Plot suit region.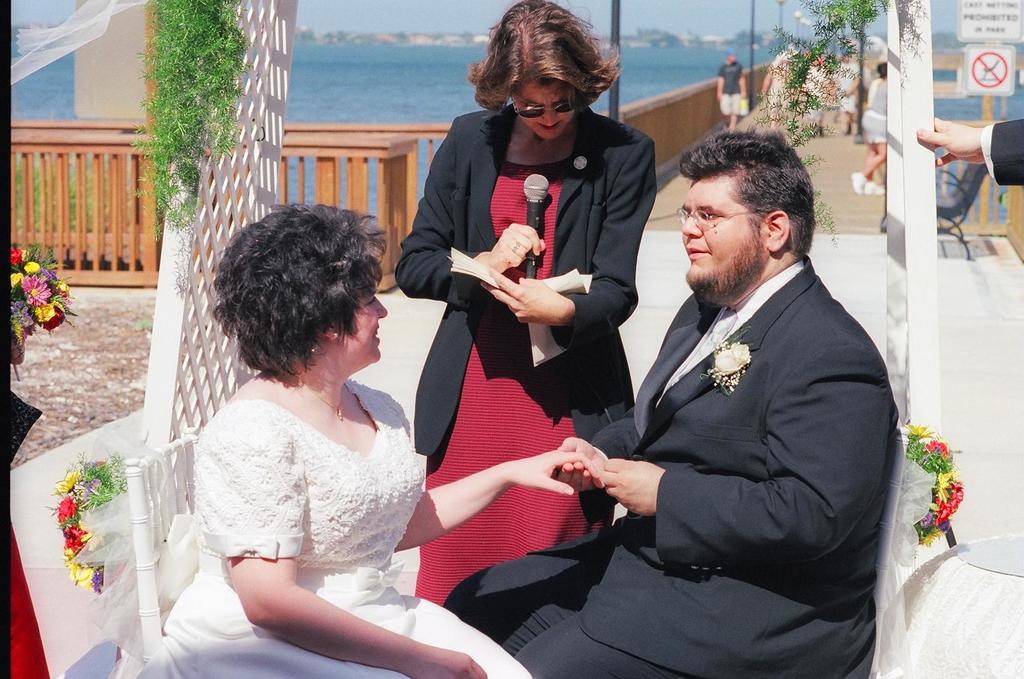
Plotted at [x1=978, y1=117, x2=1023, y2=187].
